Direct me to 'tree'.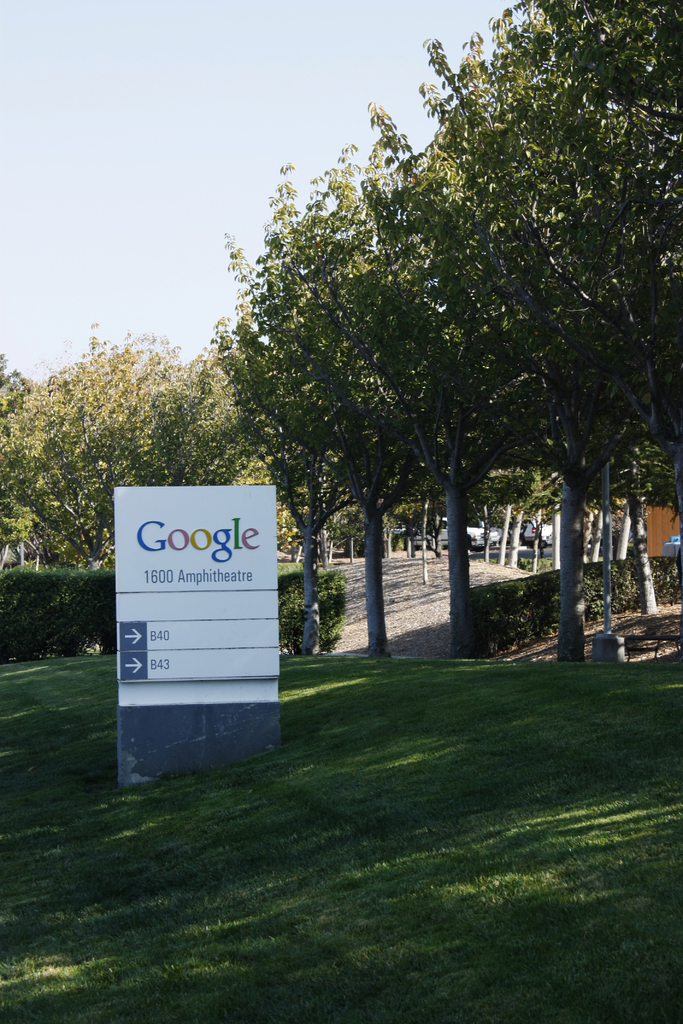
Direction: [322, 31, 588, 662].
